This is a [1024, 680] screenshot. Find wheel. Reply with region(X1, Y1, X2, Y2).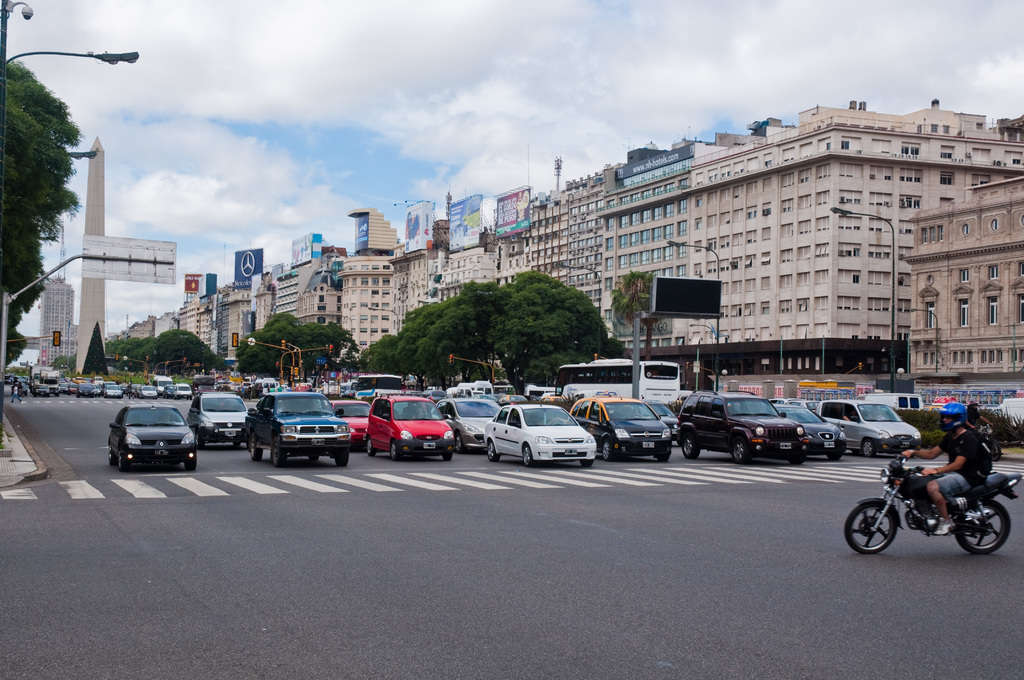
region(866, 443, 872, 457).
